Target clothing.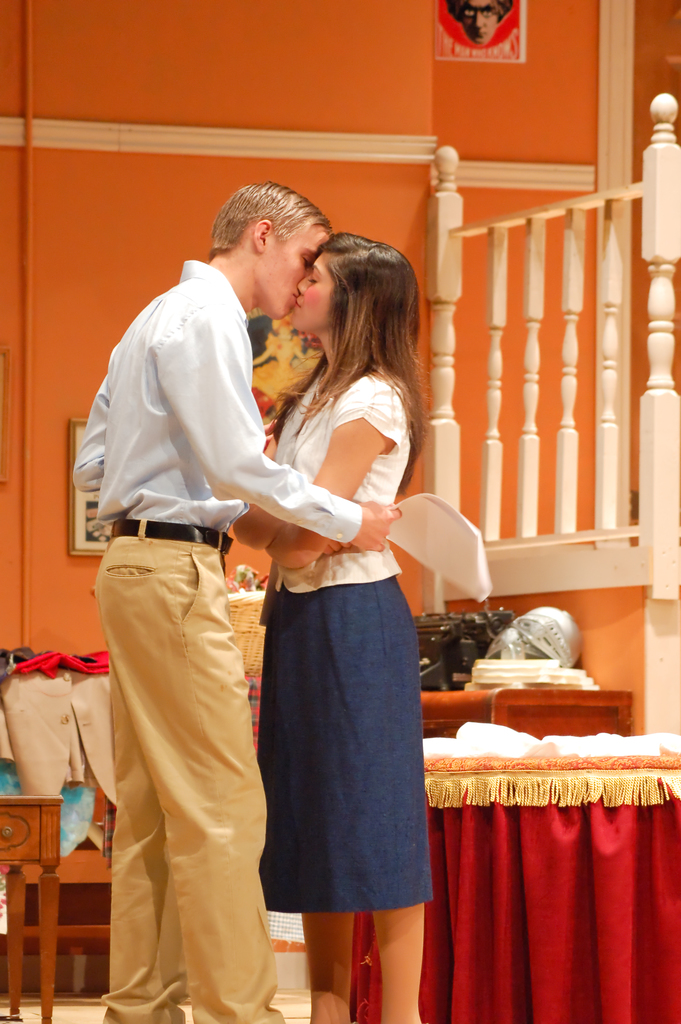
Target region: (74,258,365,1023).
